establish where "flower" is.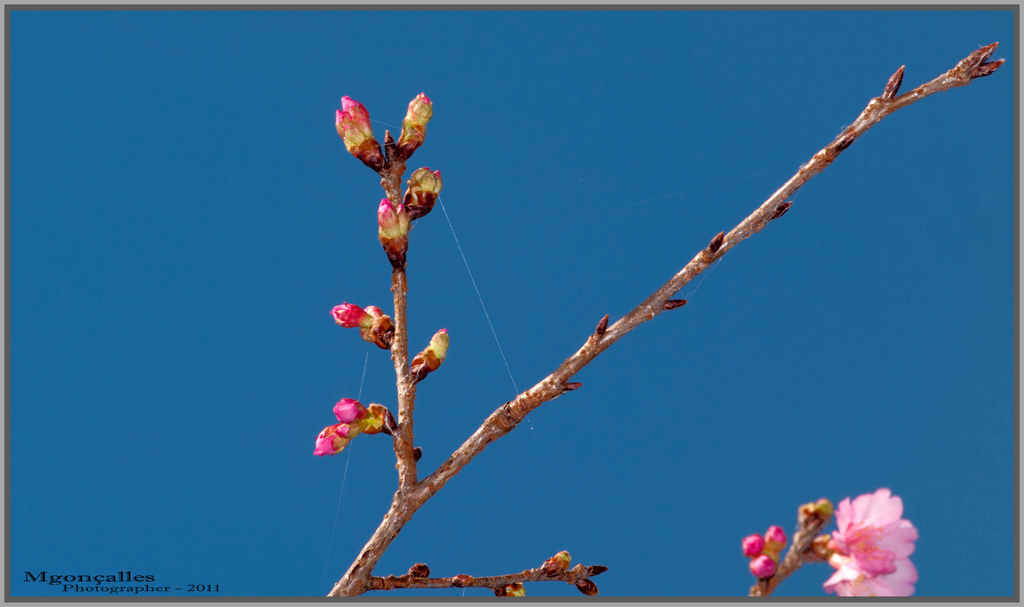
Established at locate(549, 549, 570, 575).
